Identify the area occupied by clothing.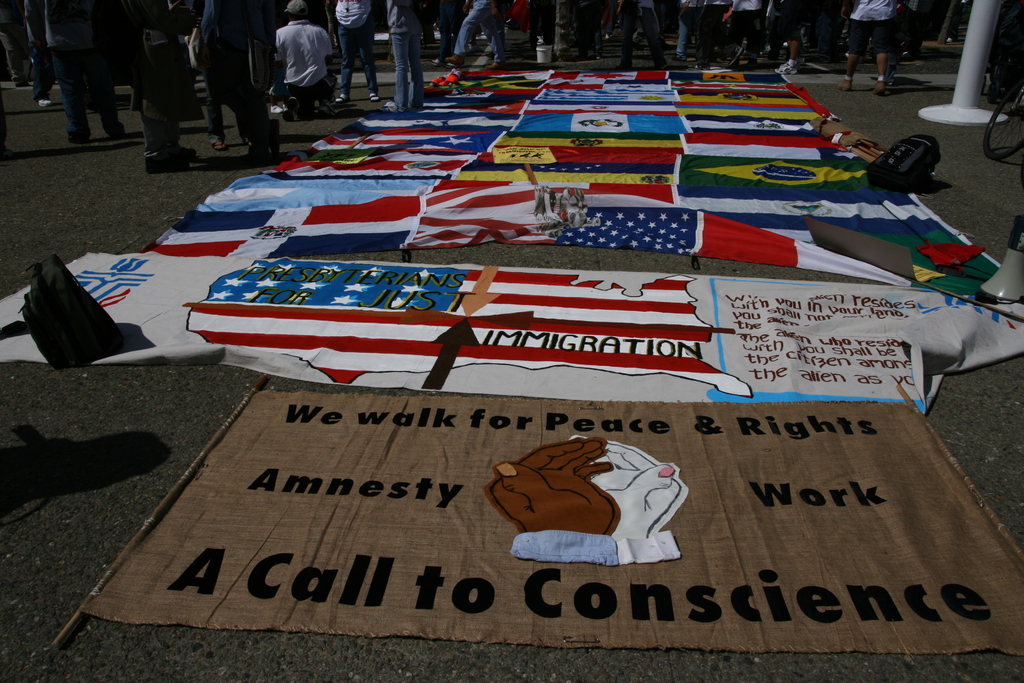
Area: (773,2,807,48).
